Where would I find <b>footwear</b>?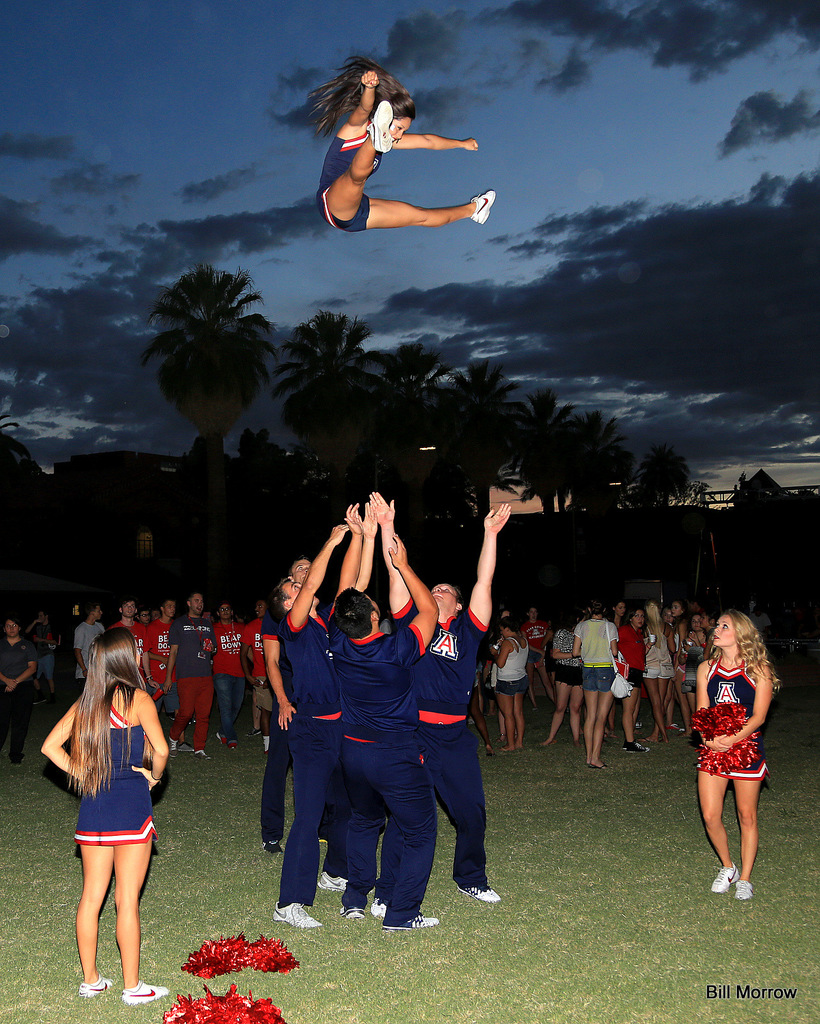
At {"left": 318, "top": 863, "right": 348, "bottom": 892}.
